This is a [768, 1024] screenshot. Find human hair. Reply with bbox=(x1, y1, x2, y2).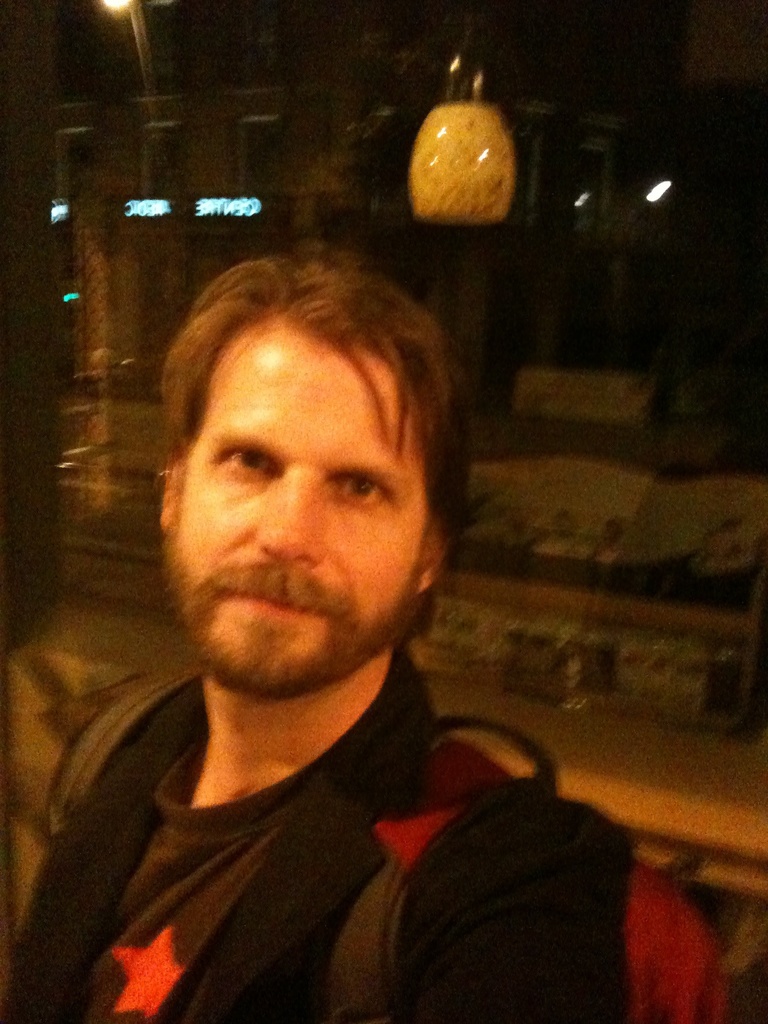
bbox=(134, 246, 467, 701).
